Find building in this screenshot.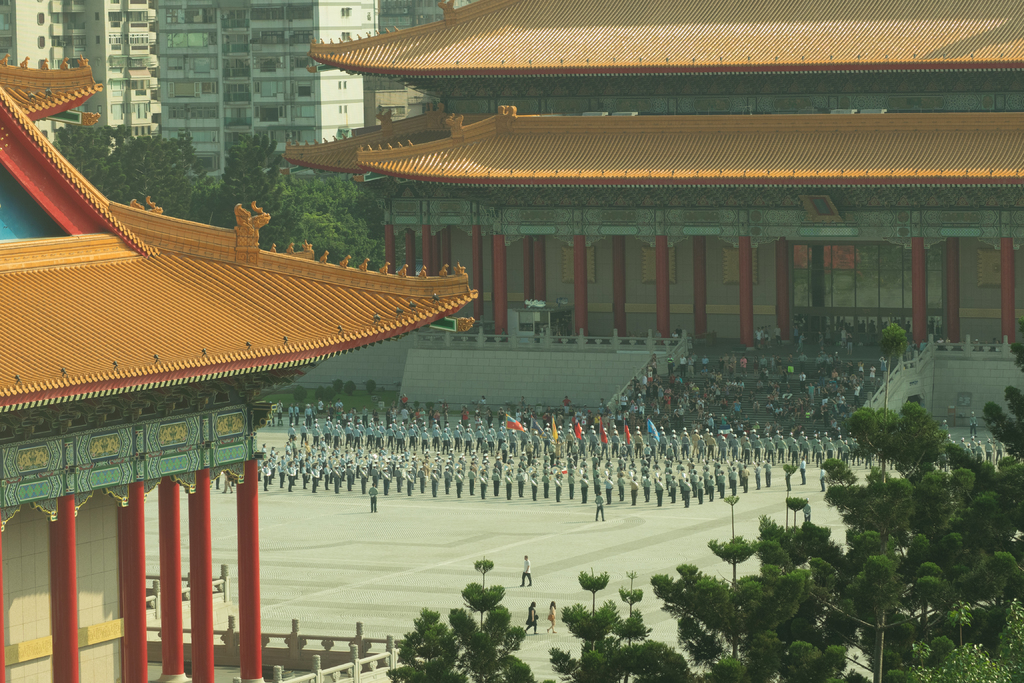
The bounding box for building is locate(0, 0, 159, 146).
